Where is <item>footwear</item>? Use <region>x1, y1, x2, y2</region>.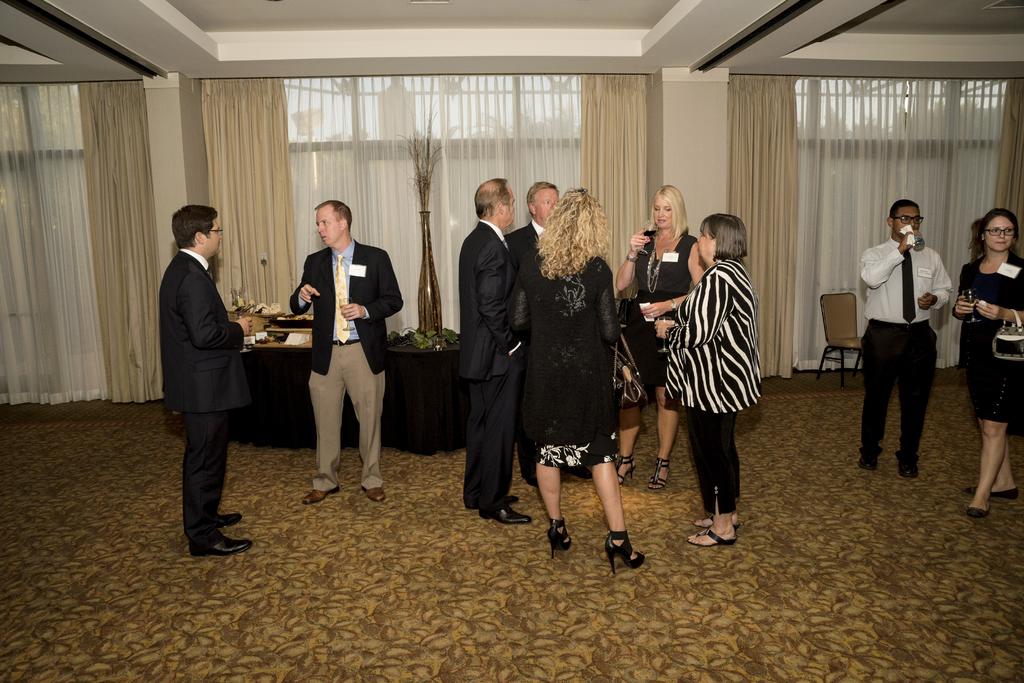
<region>477, 504, 531, 525</region>.
